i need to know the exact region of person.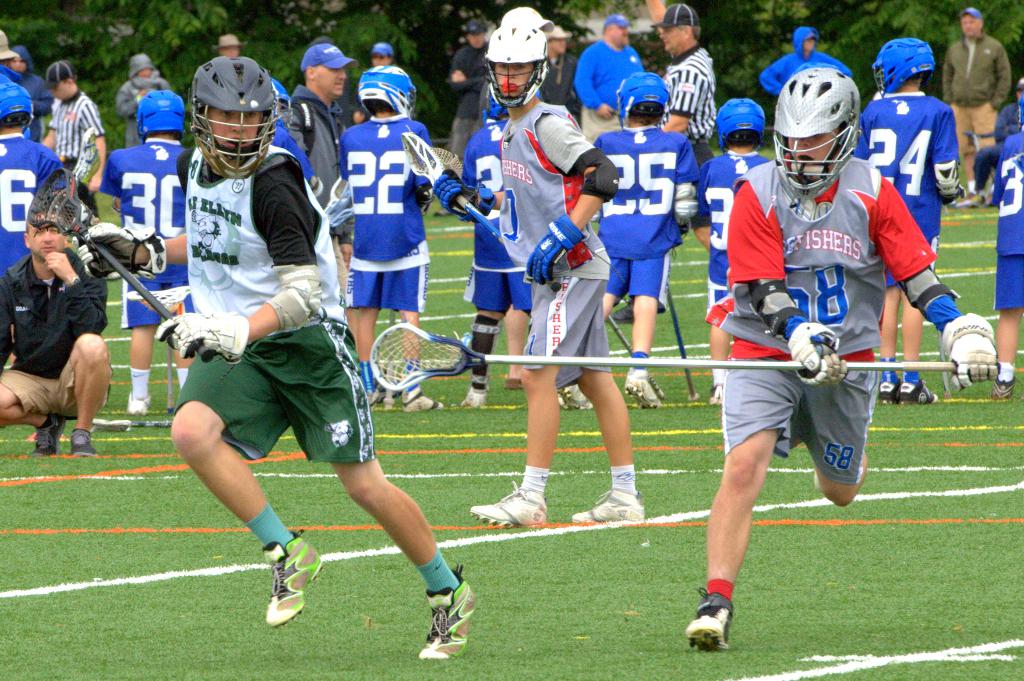
Region: crop(95, 84, 203, 421).
